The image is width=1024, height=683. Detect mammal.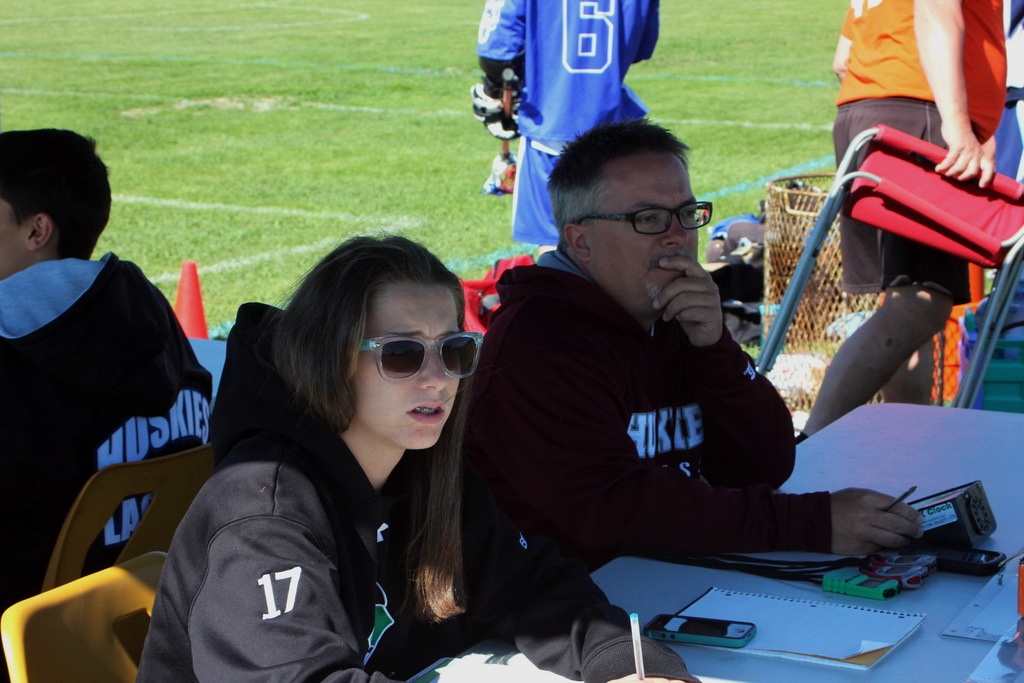
Detection: (x1=133, y1=233, x2=704, y2=682).
